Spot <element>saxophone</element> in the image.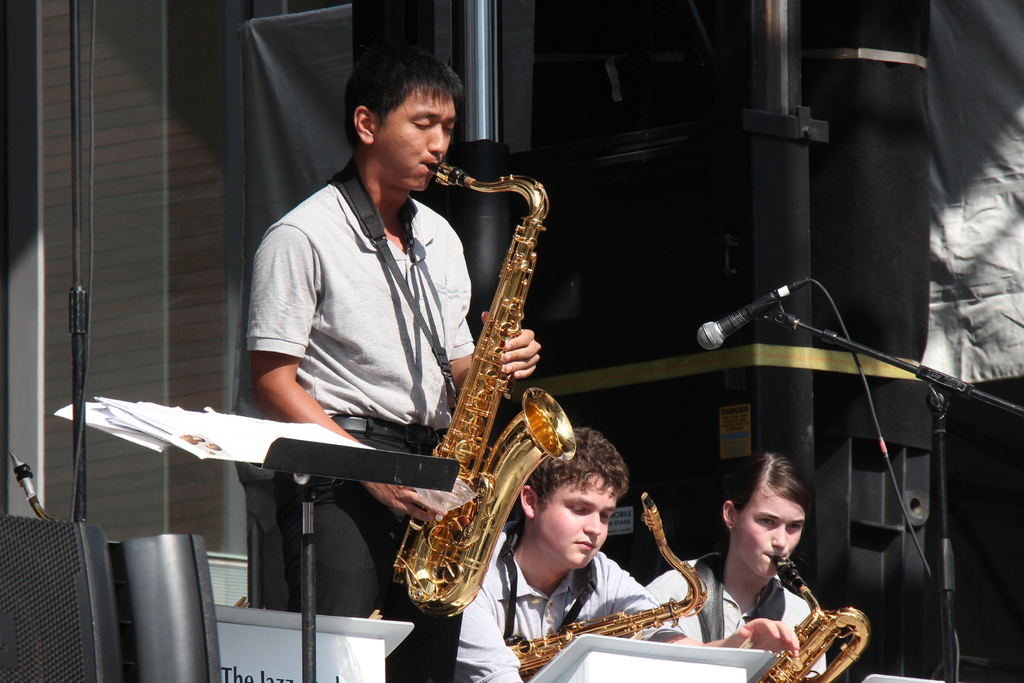
<element>saxophone</element> found at 501:488:711:682.
